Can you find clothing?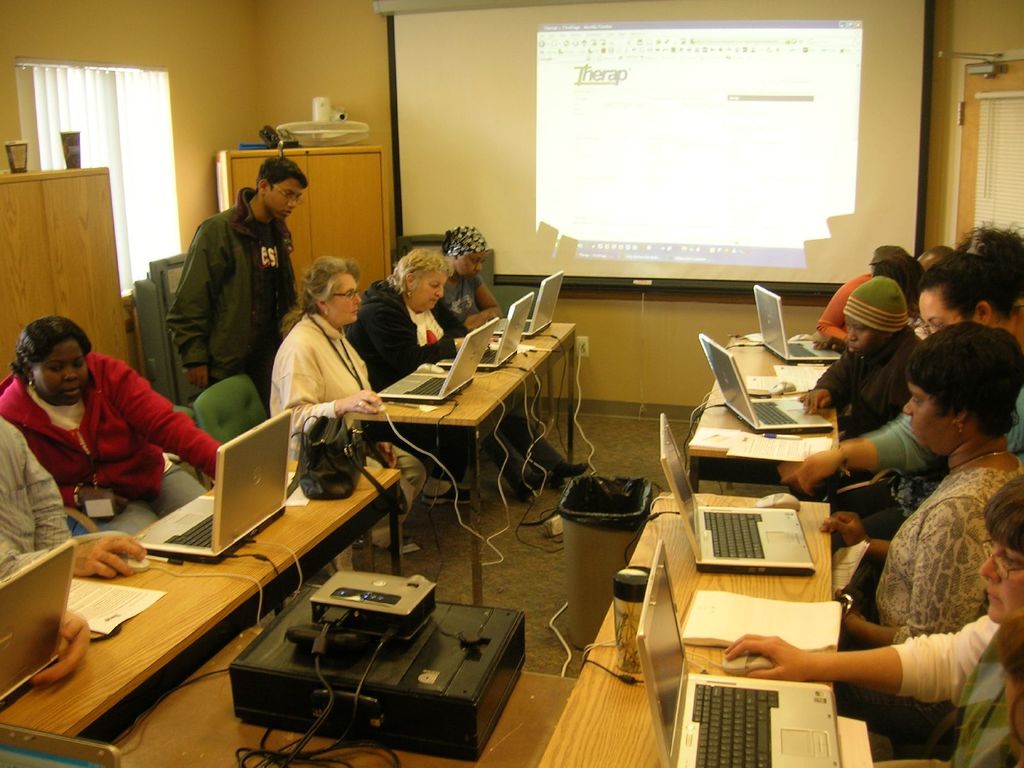
Yes, bounding box: (895, 591, 1016, 767).
